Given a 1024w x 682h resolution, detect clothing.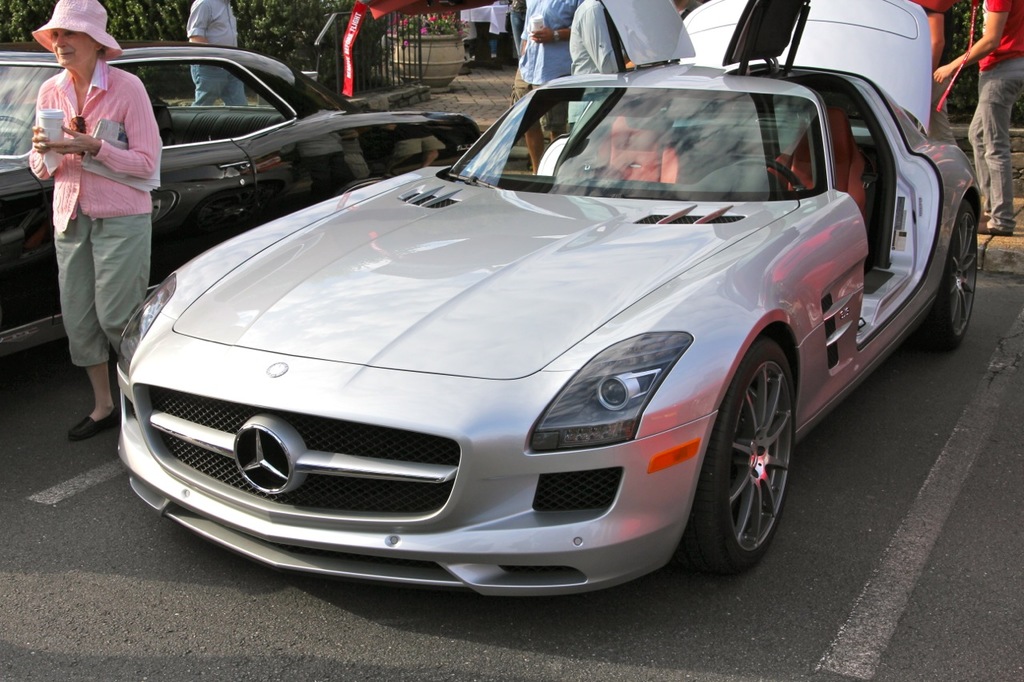
<bbox>63, 199, 153, 373</bbox>.
